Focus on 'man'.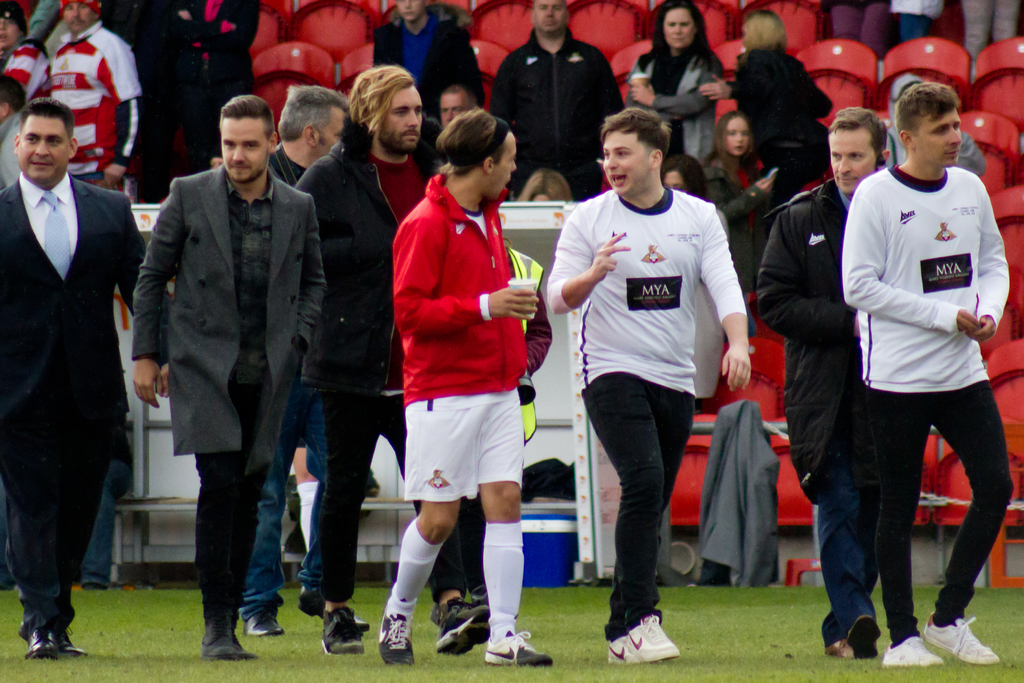
Focused at box(546, 104, 749, 664).
